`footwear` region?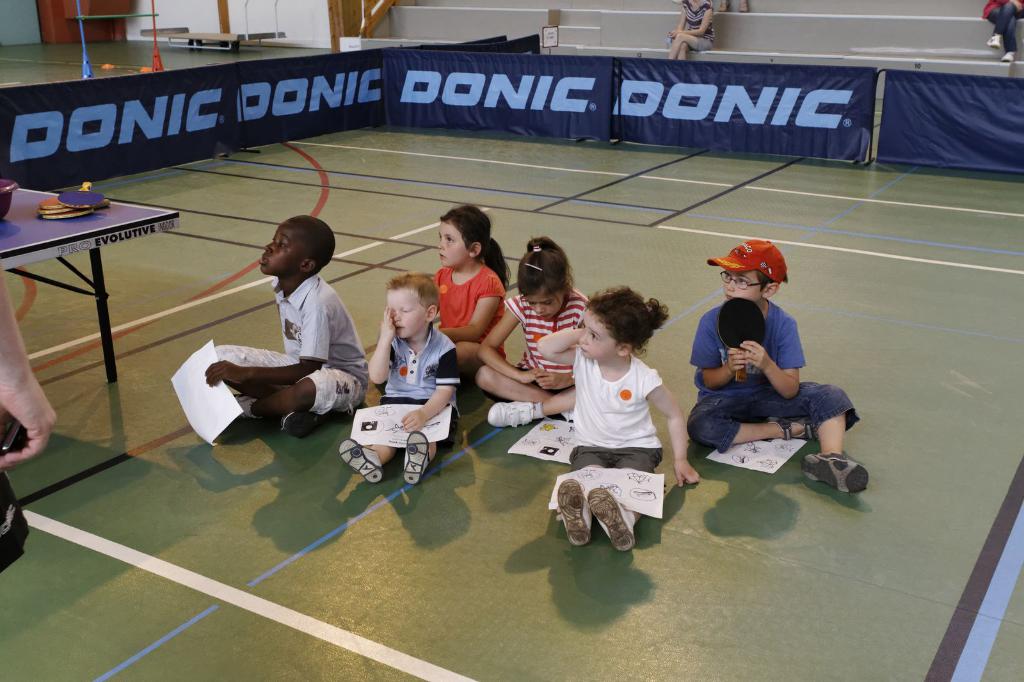
crop(487, 401, 533, 430)
